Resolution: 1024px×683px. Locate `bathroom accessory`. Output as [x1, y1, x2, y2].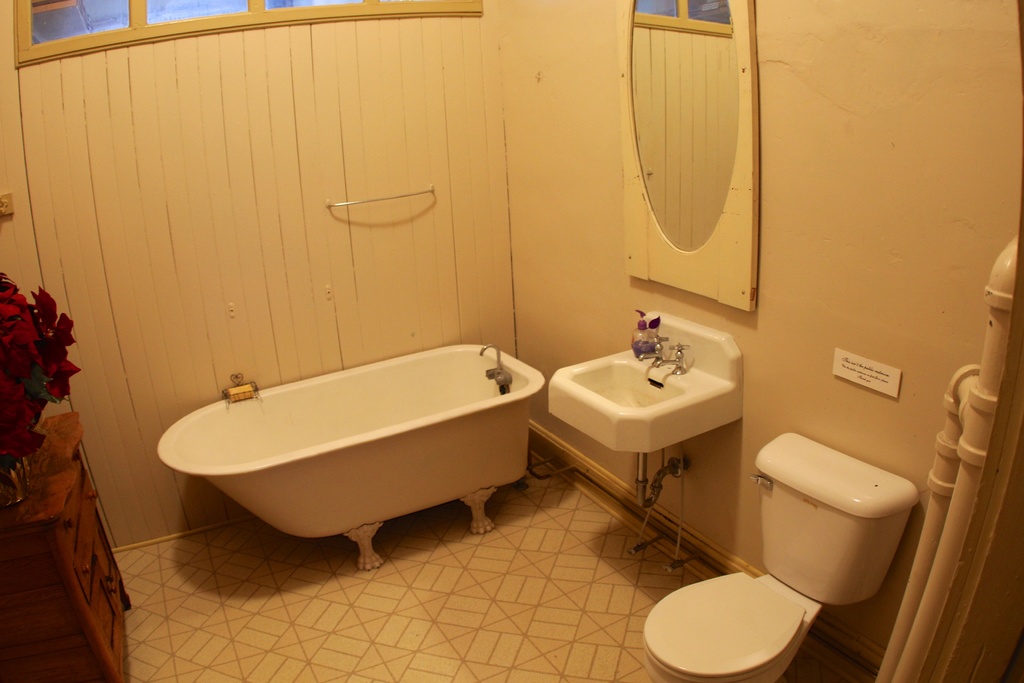
[324, 179, 442, 214].
